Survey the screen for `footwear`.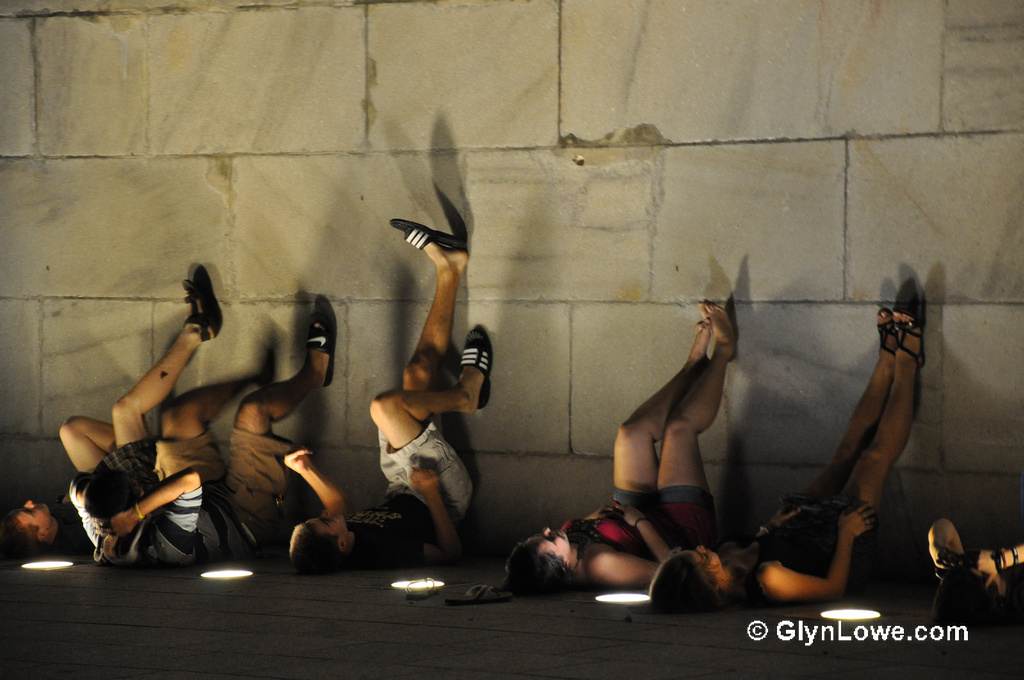
Survey found: select_region(387, 216, 459, 247).
